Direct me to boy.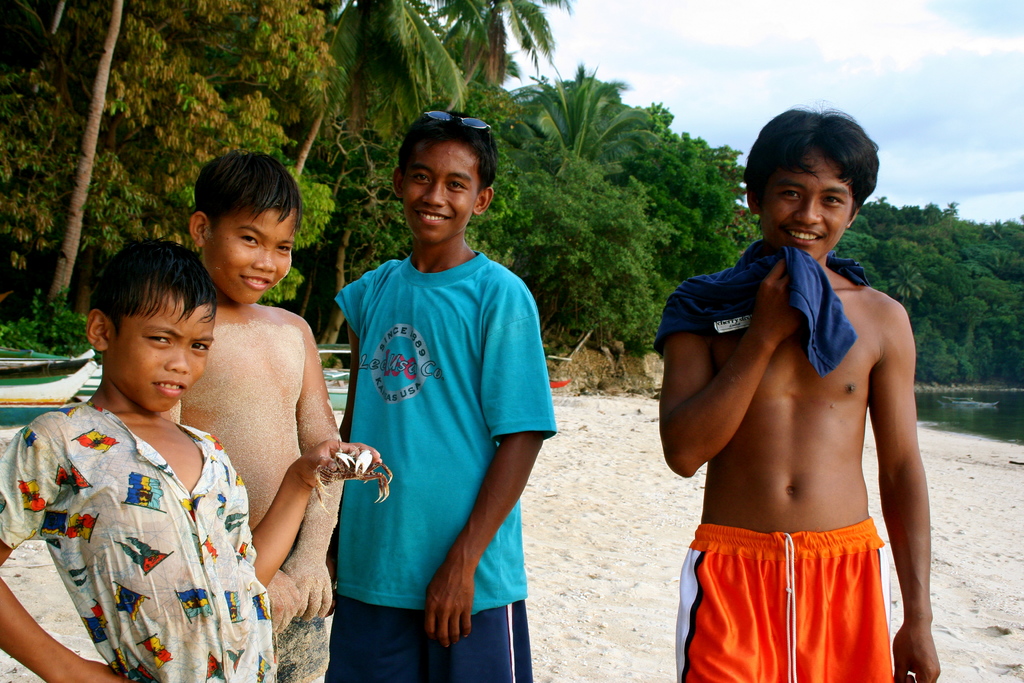
Direction: l=1, t=240, r=383, b=682.
